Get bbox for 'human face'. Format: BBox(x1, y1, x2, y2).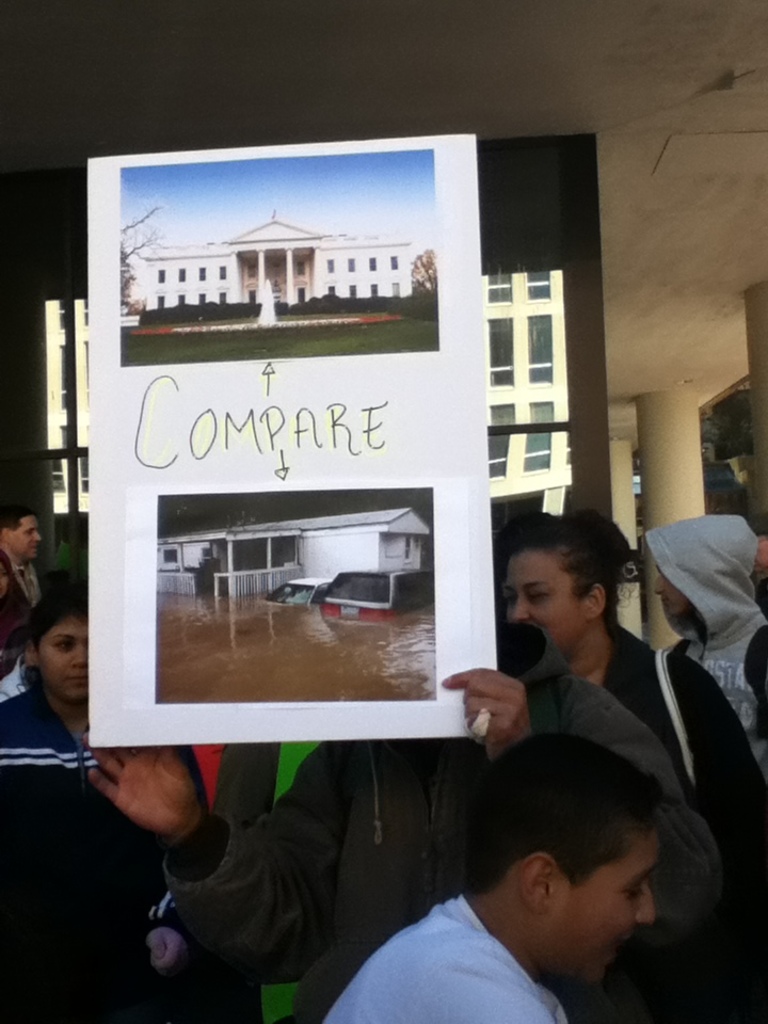
BBox(551, 818, 667, 987).
